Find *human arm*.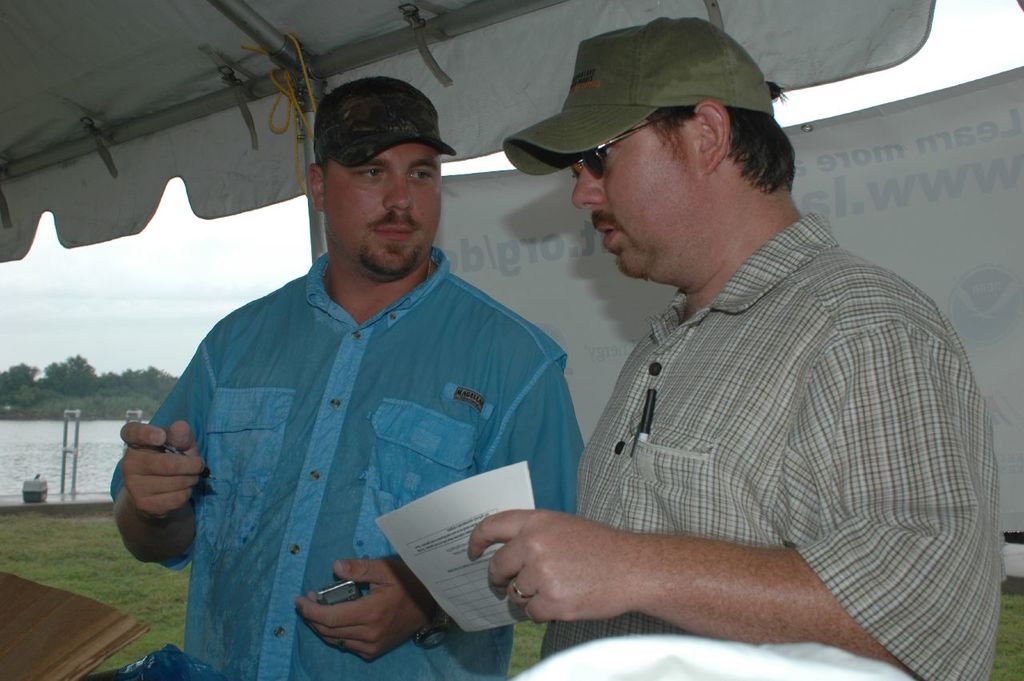
(x1=109, y1=324, x2=213, y2=566).
